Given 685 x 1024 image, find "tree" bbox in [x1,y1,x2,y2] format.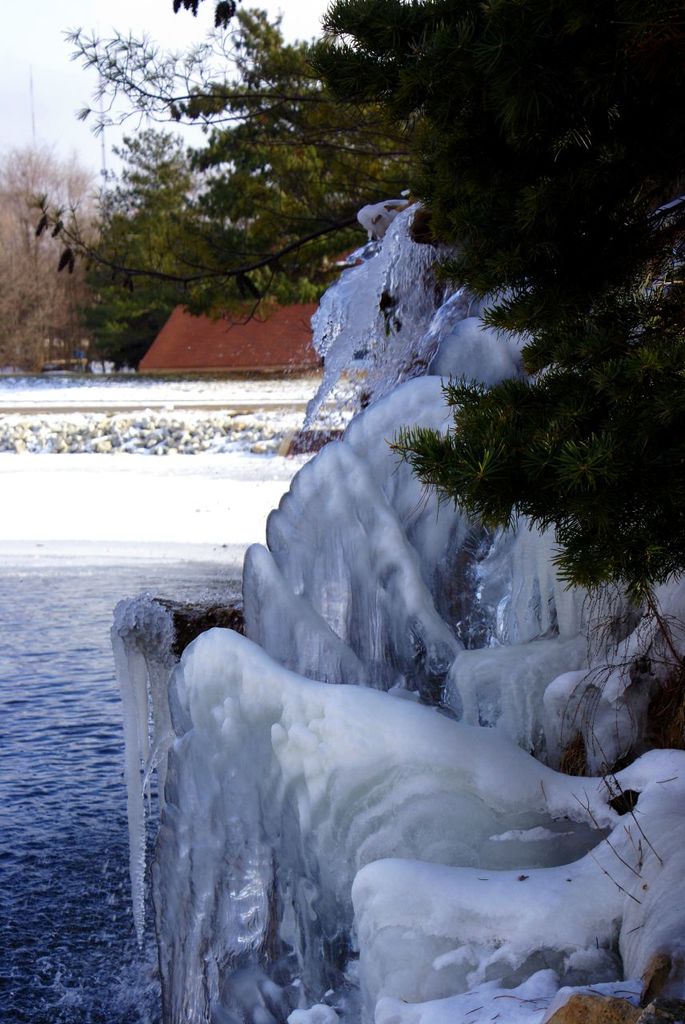
[26,1,684,608].
